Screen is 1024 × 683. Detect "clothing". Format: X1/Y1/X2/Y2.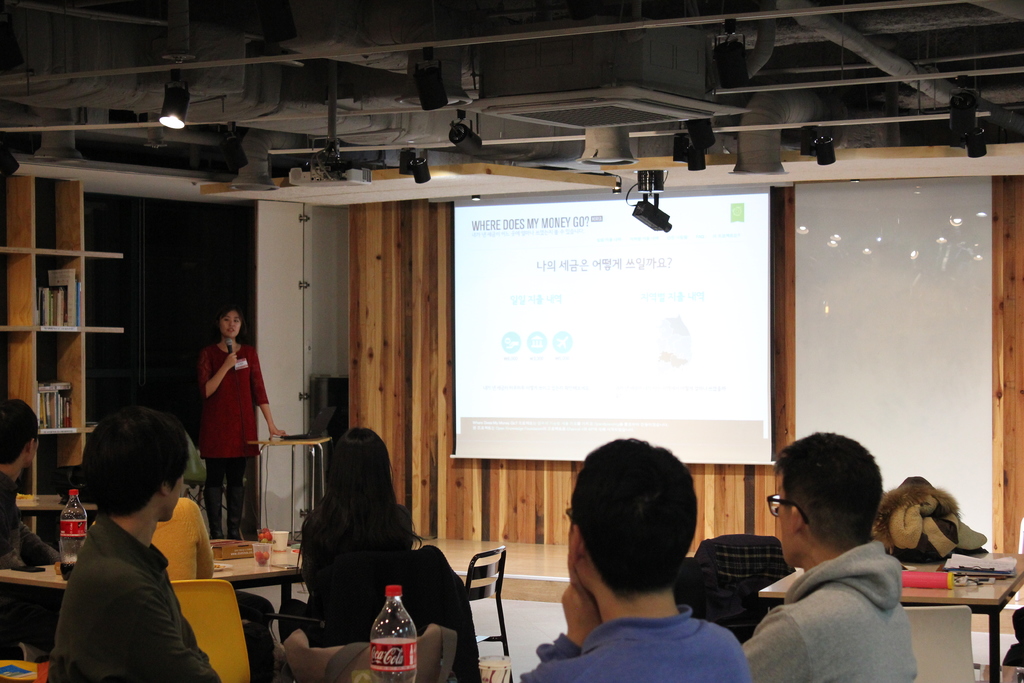
0/475/52/572.
